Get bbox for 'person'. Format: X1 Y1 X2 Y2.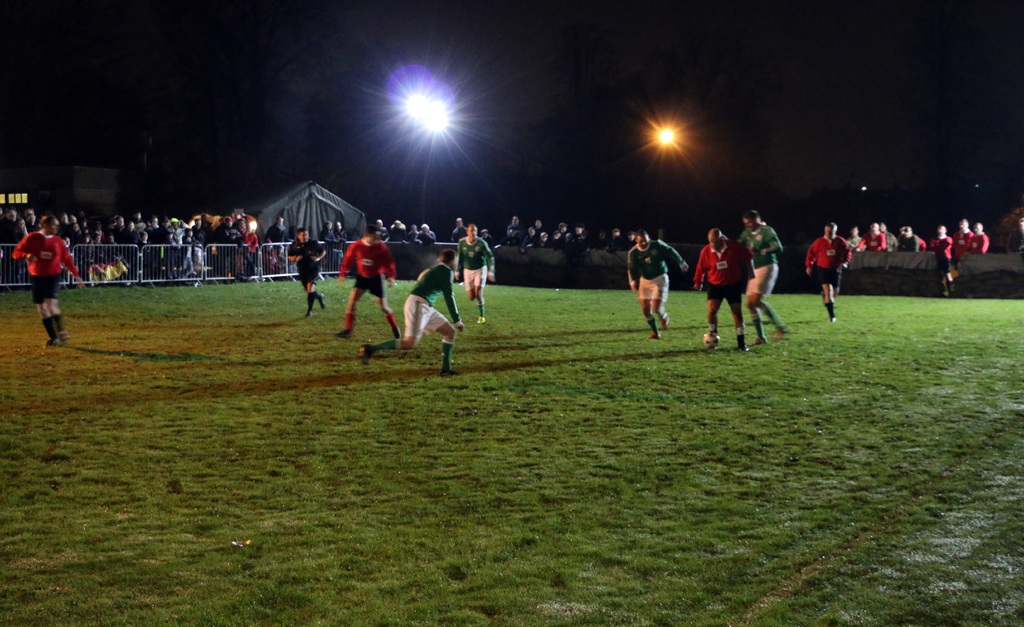
13 211 86 347.
